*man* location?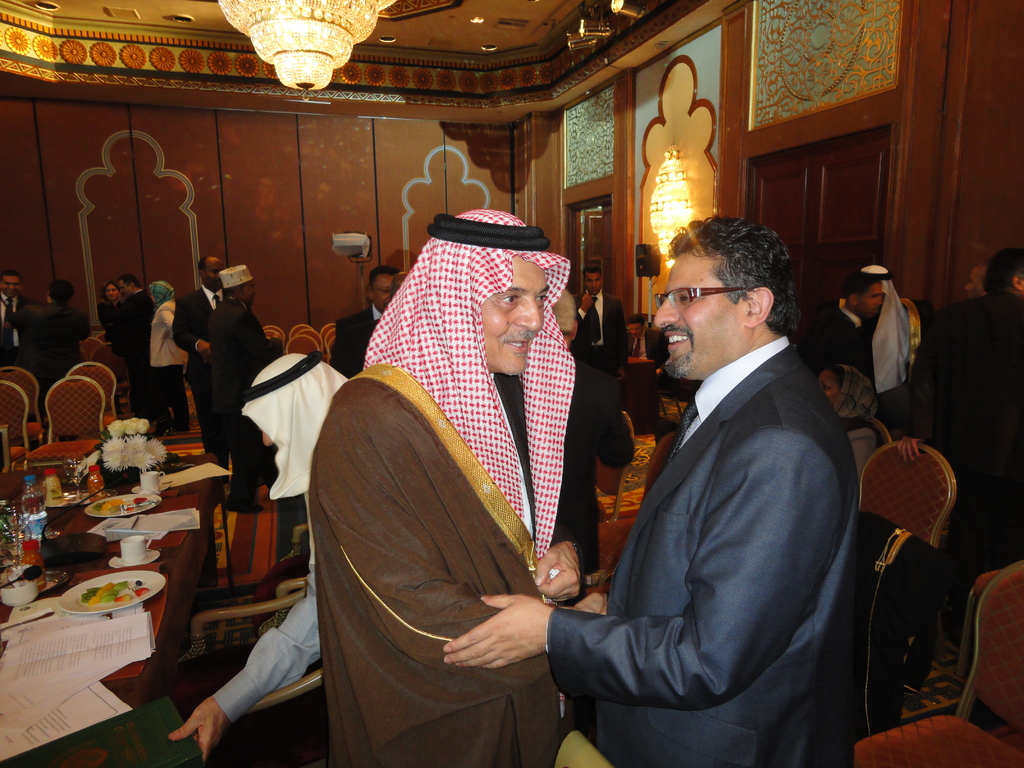
region(110, 273, 156, 422)
